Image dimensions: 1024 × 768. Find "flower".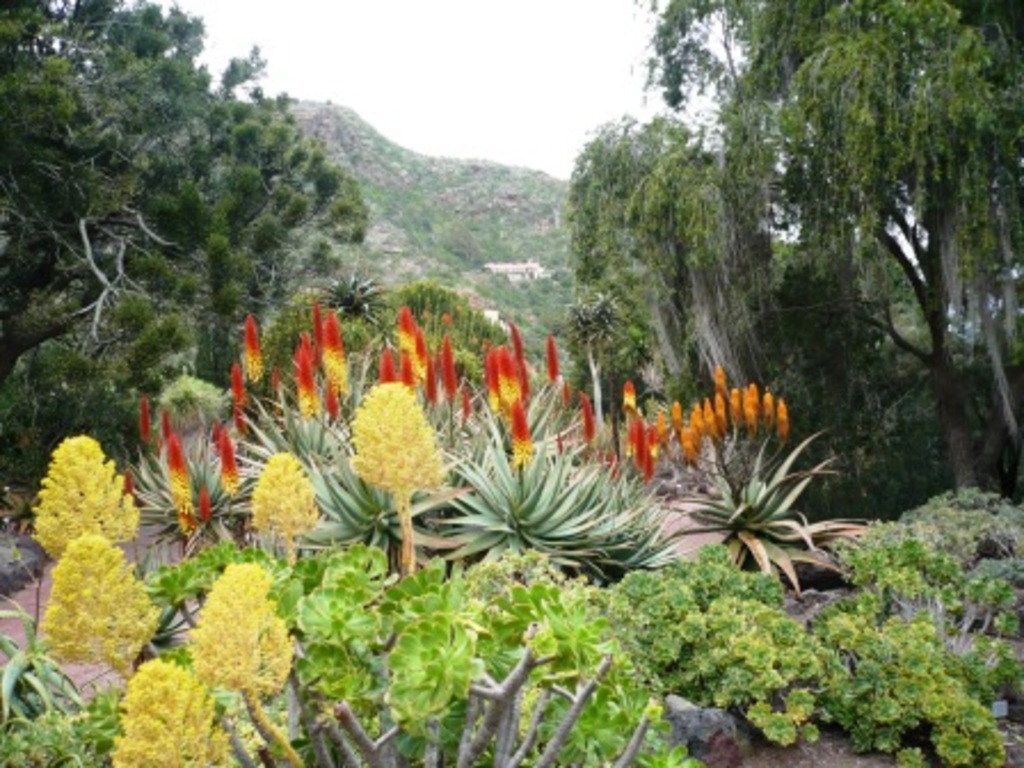
510 325 530 400.
